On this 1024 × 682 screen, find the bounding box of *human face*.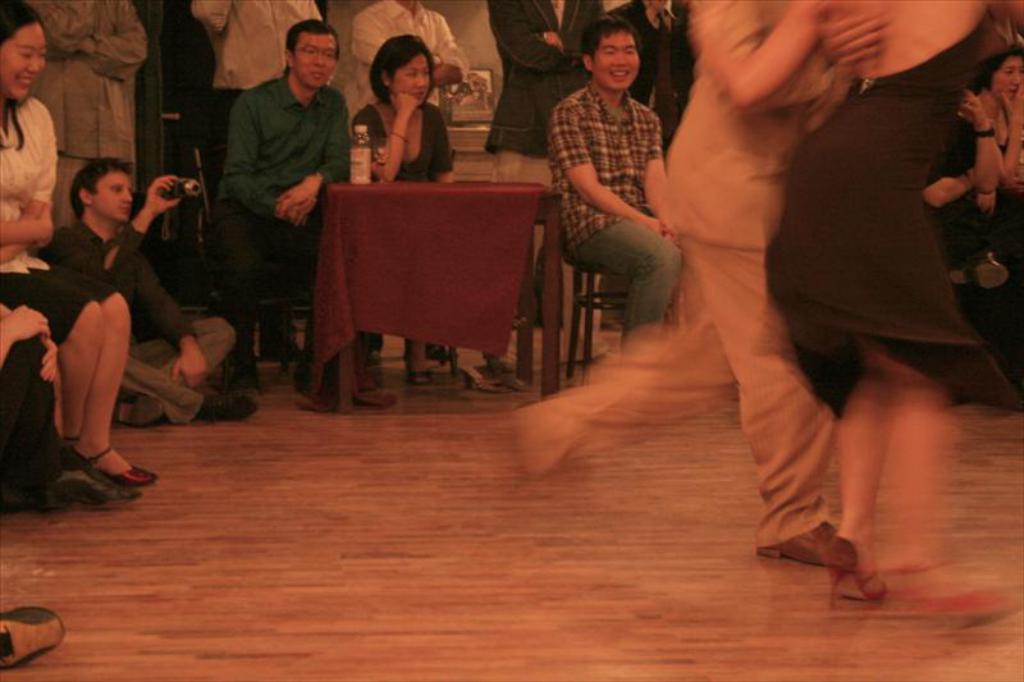
Bounding box: <box>294,31,338,87</box>.
